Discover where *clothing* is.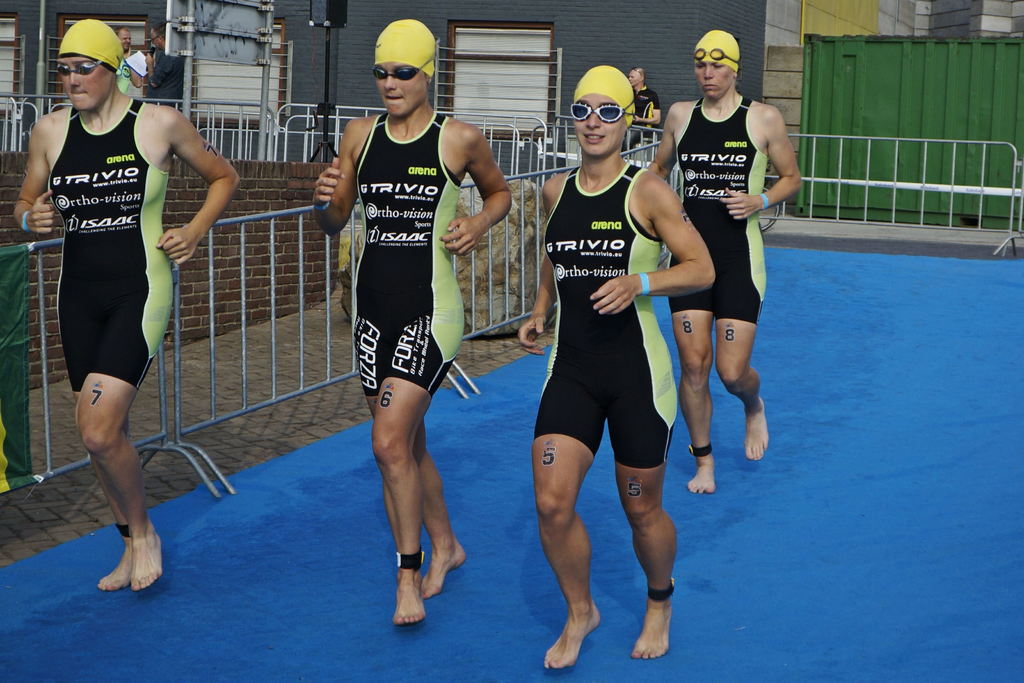
Discovered at [x1=529, y1=165, x2=678, y2=461].
